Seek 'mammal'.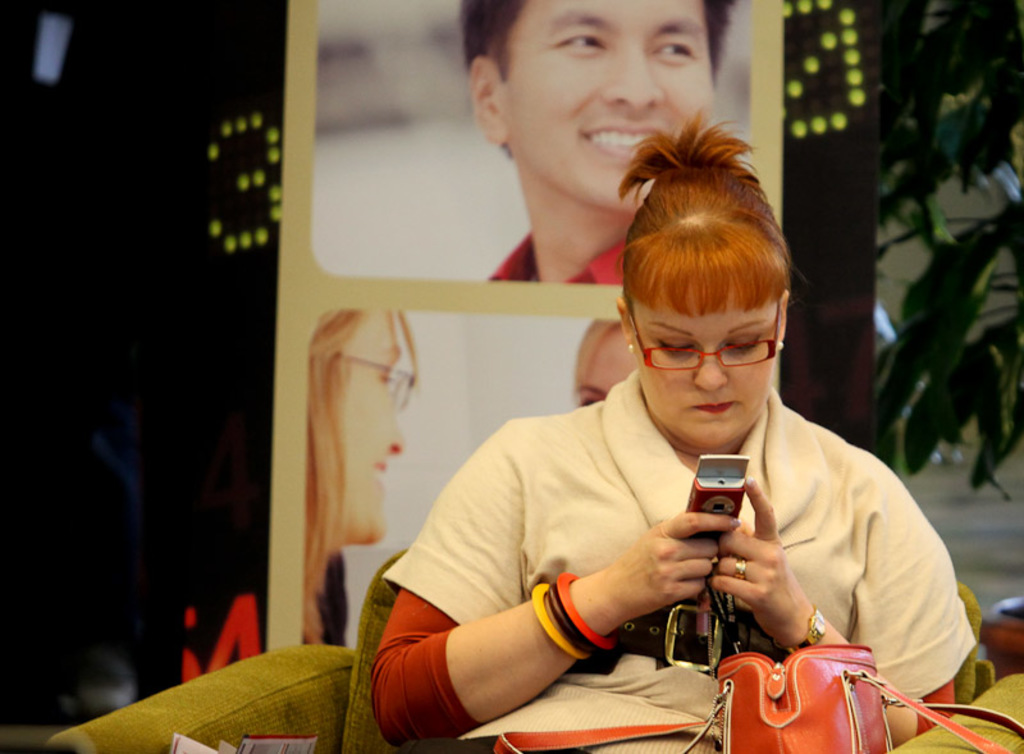
bbox(369, 105, 975, 753).
